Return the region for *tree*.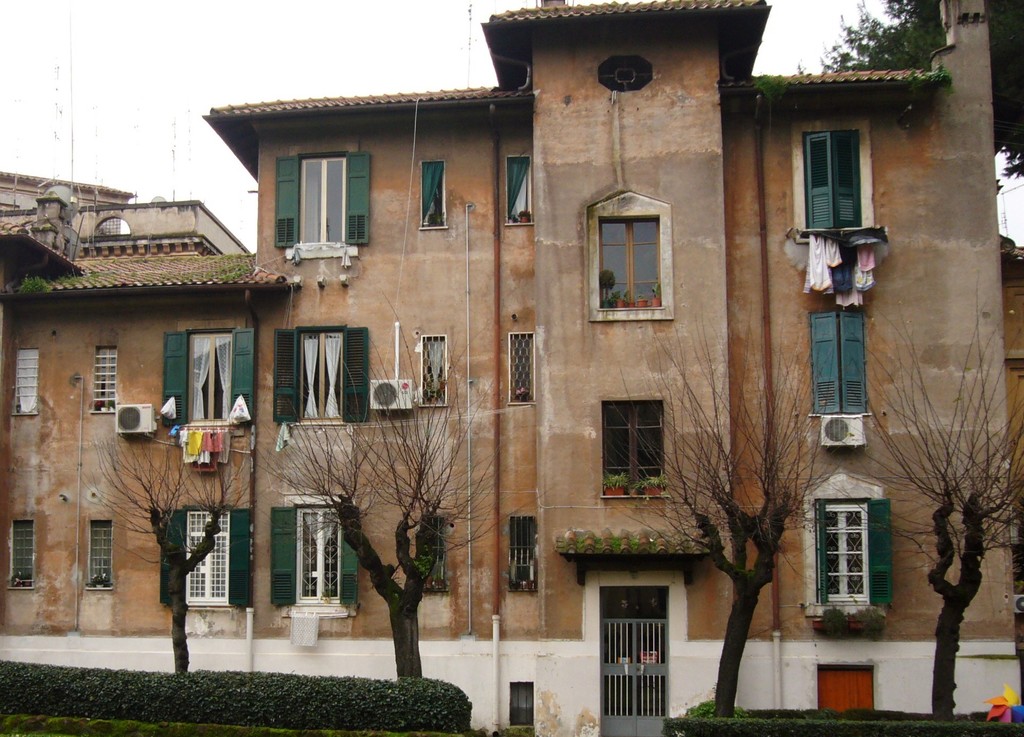
(x1=603, y1=318, x2=849, y2=720).
